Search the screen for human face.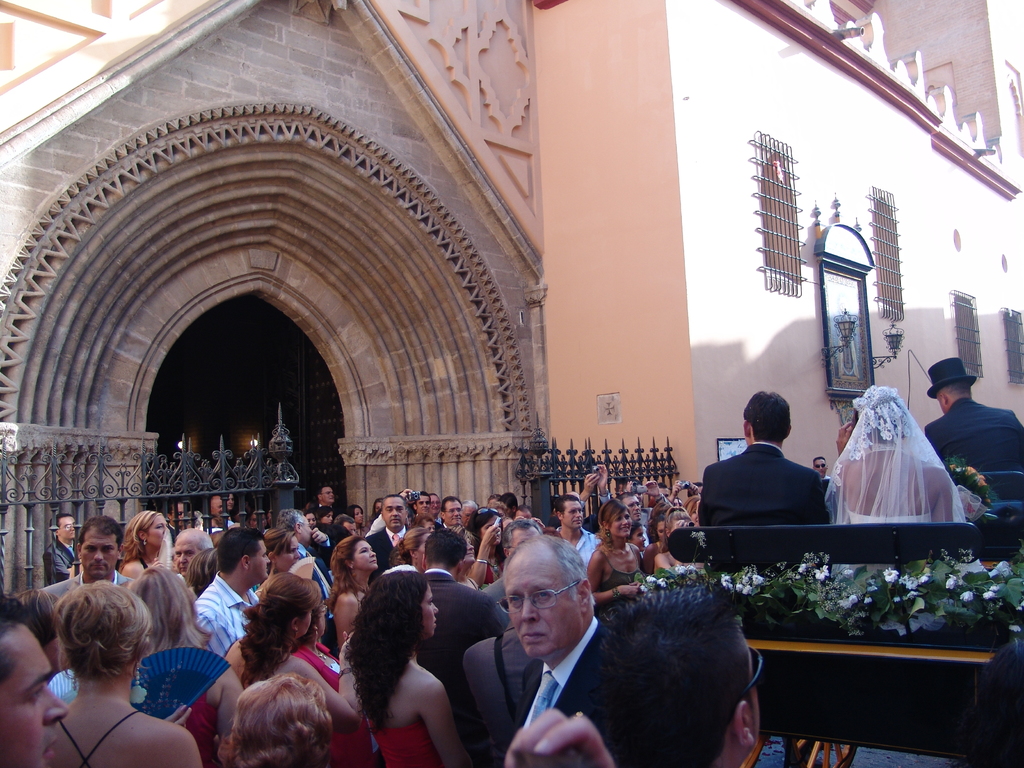
Found at <bbox>0, 623, 68, 767</bbox>.
